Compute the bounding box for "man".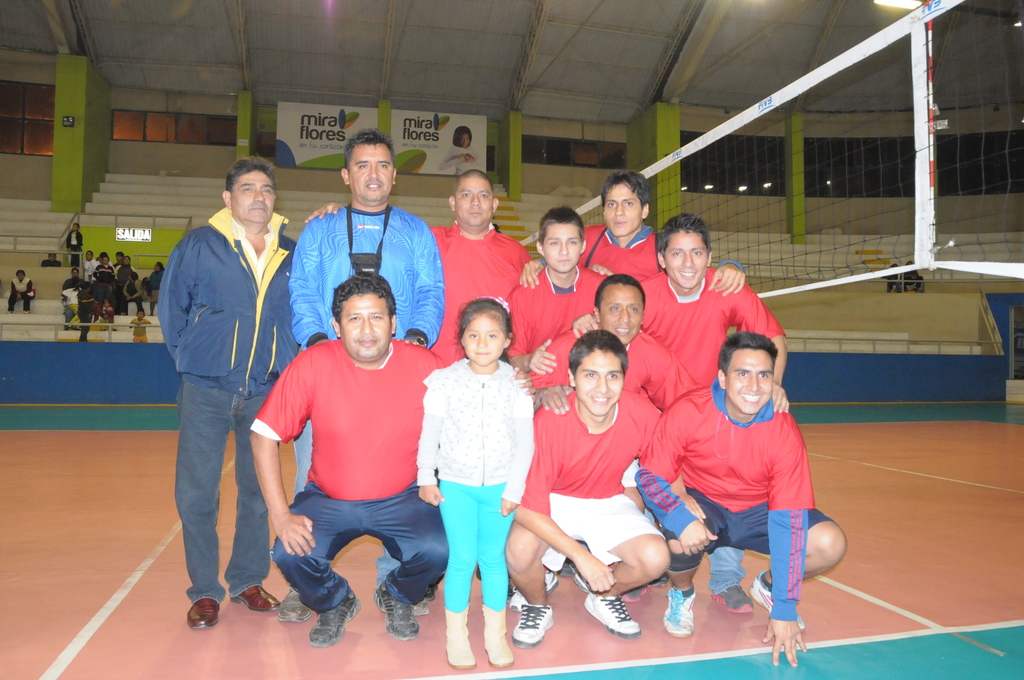
<bbox>523, 159, 675, 296</bbox>.
